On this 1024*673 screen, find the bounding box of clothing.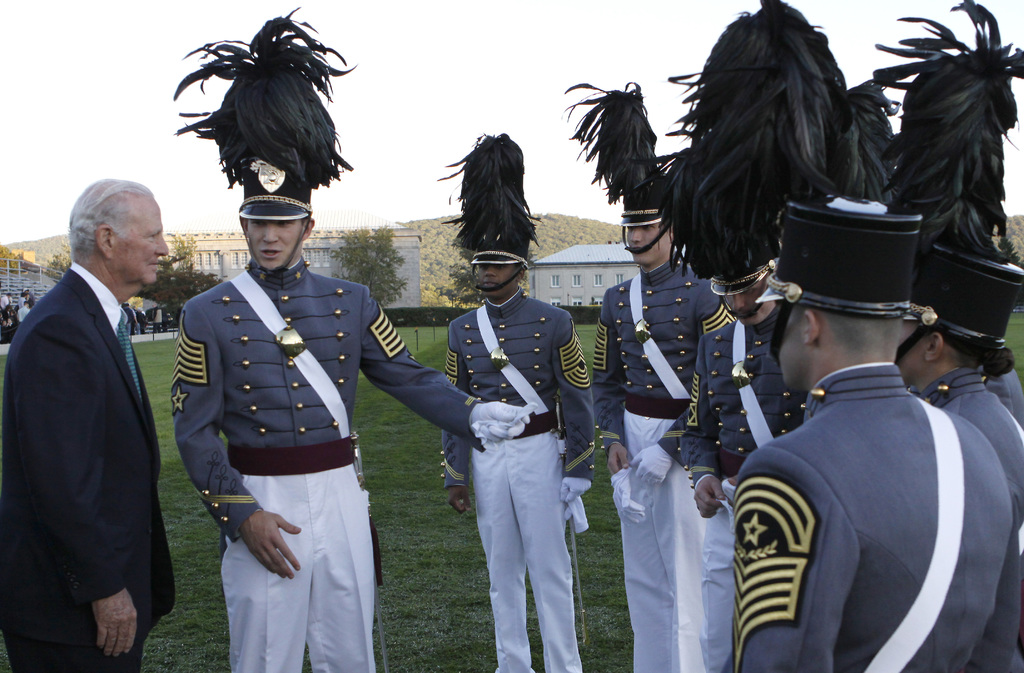
Bounding box: box(915, 362, 1023, 672).
